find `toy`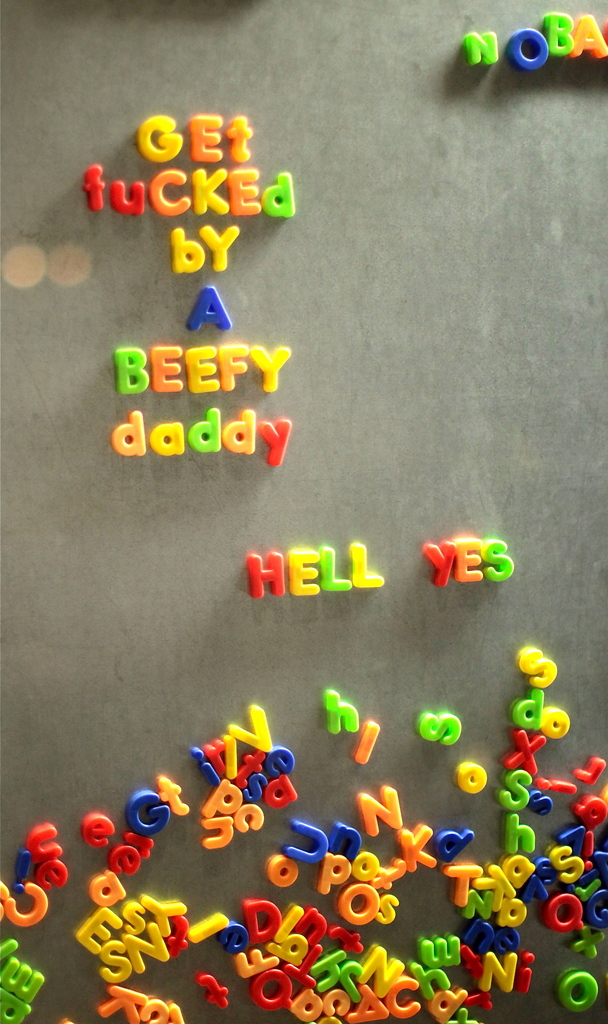
box(456, 535, 487, 580)
